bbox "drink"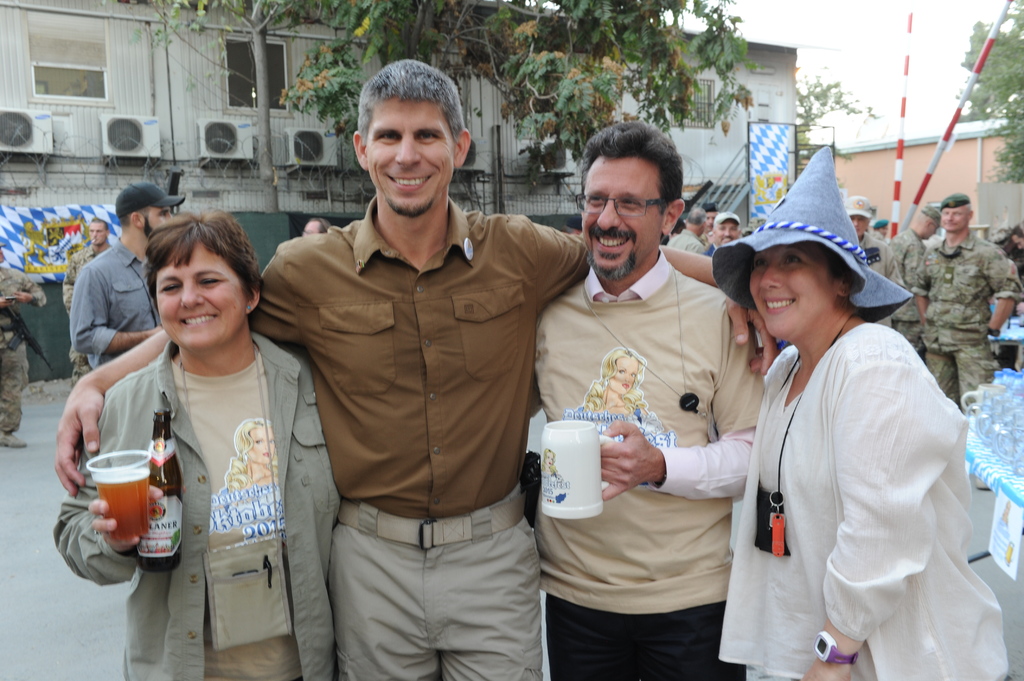
{"x1": 90, "y1": 465, "x2": 153, "y2": 541}
